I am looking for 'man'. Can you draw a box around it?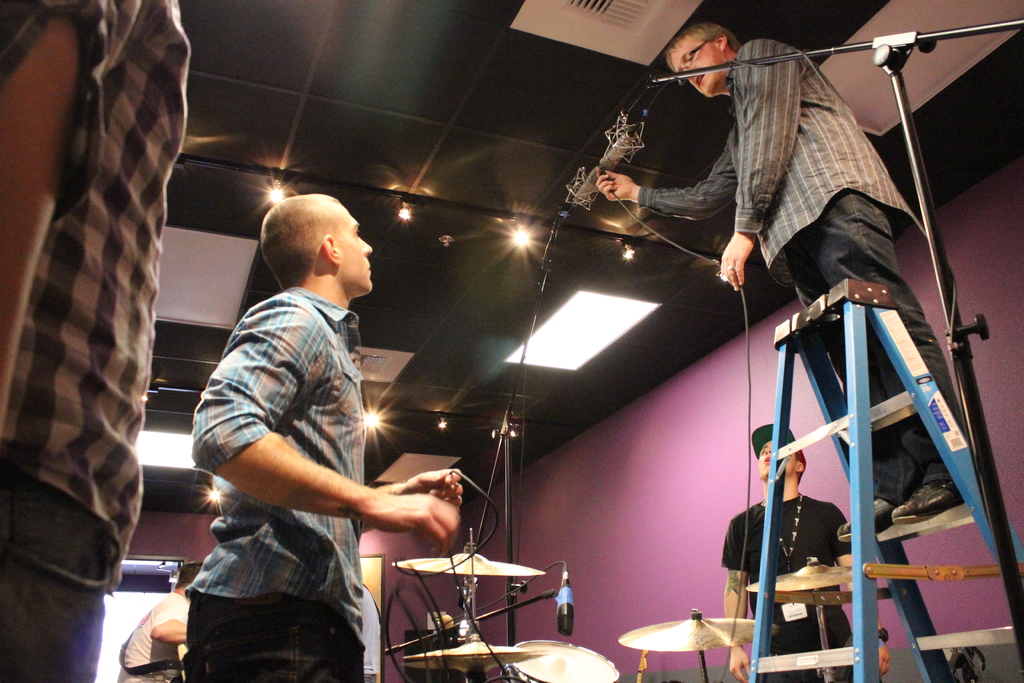
Sure, the bounding box is locate(716, 421, 886, 682).
